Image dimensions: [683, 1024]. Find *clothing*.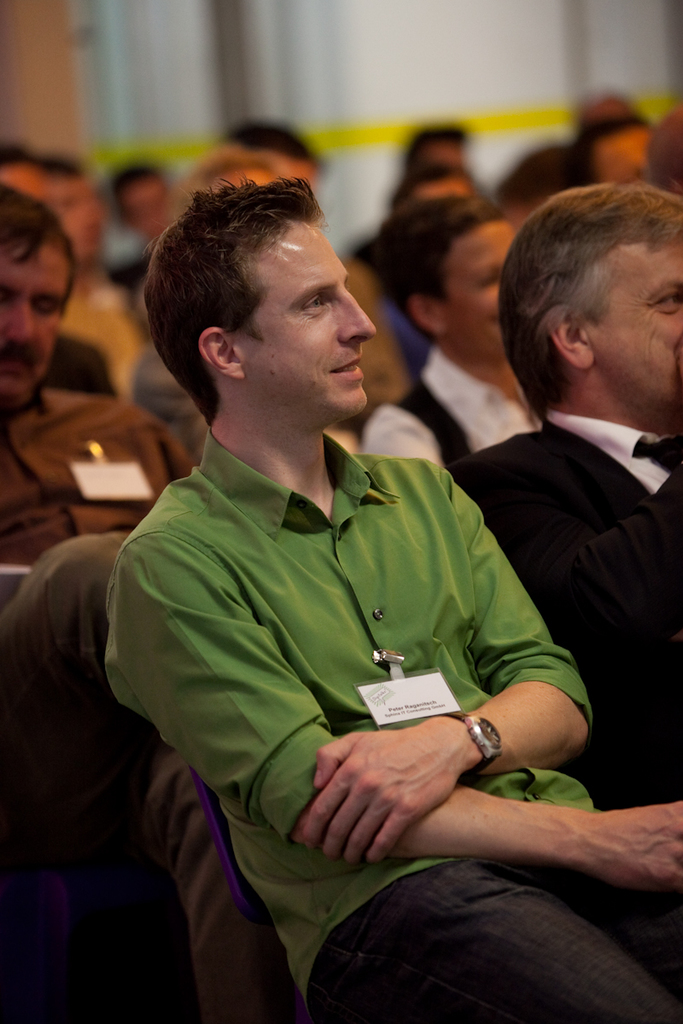
365,340,540,489.
